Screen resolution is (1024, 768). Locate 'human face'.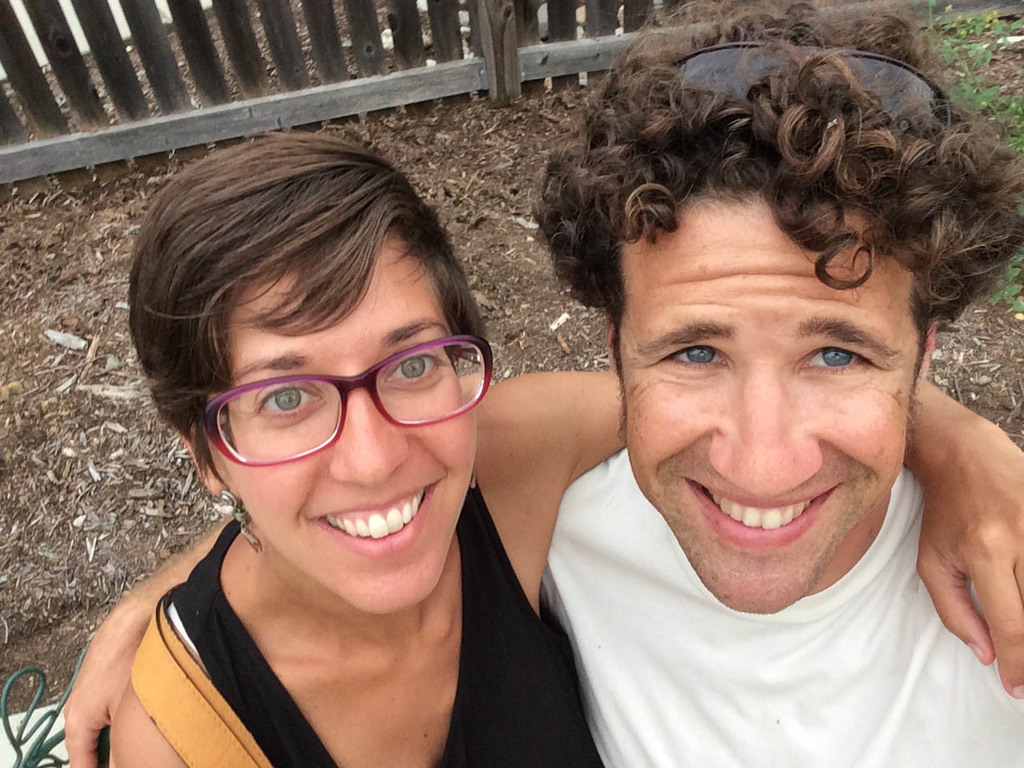
bbox=(227, 254, 479, 610).
